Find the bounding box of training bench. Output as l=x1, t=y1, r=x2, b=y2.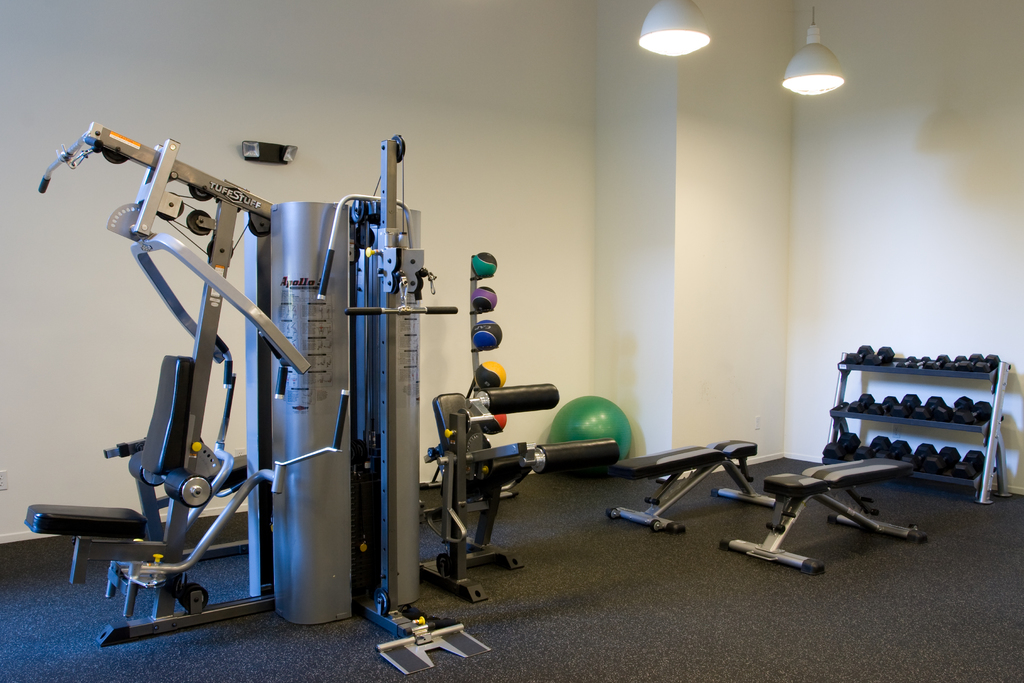
l=723, t=454, r=921, b=566.
